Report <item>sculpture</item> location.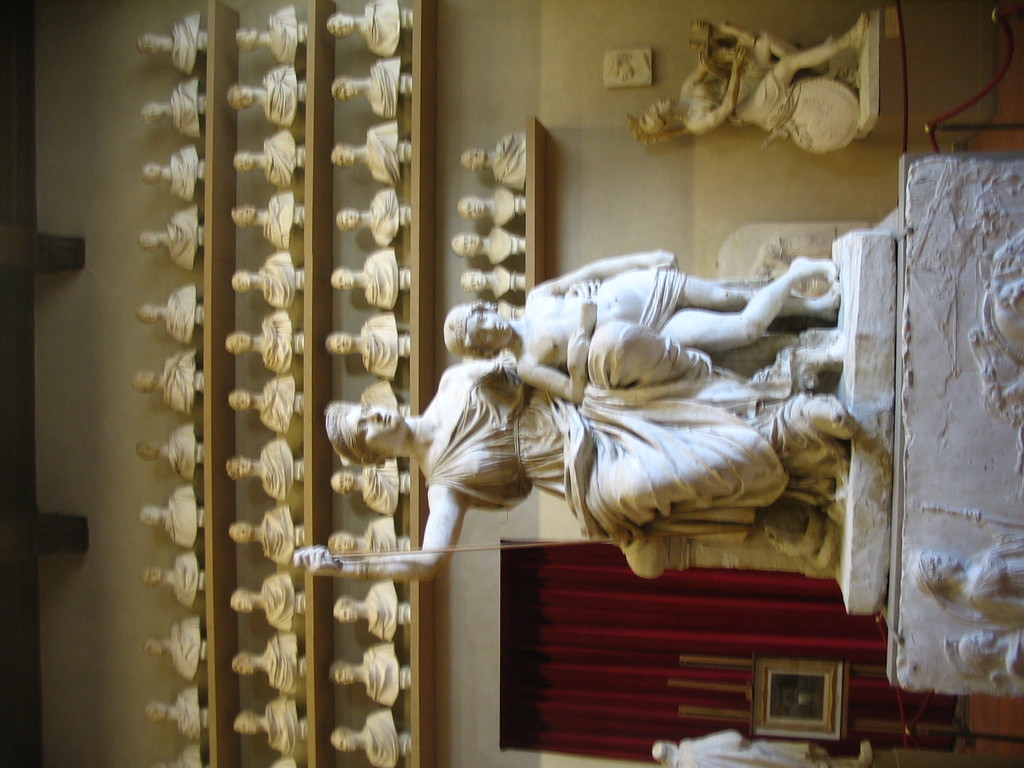
Report: {"x1": 335, "y1": 183, "x2": 414, "y2": 241}.
